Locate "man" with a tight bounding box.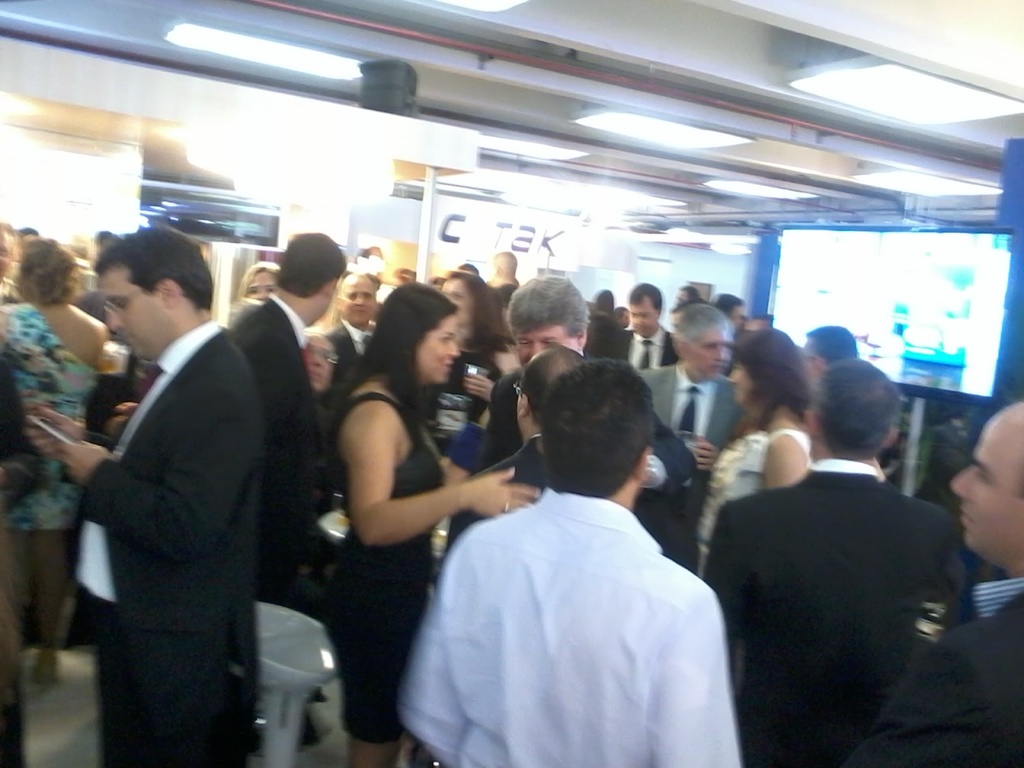
[left=22, top=221, right=263, bottom=767].
